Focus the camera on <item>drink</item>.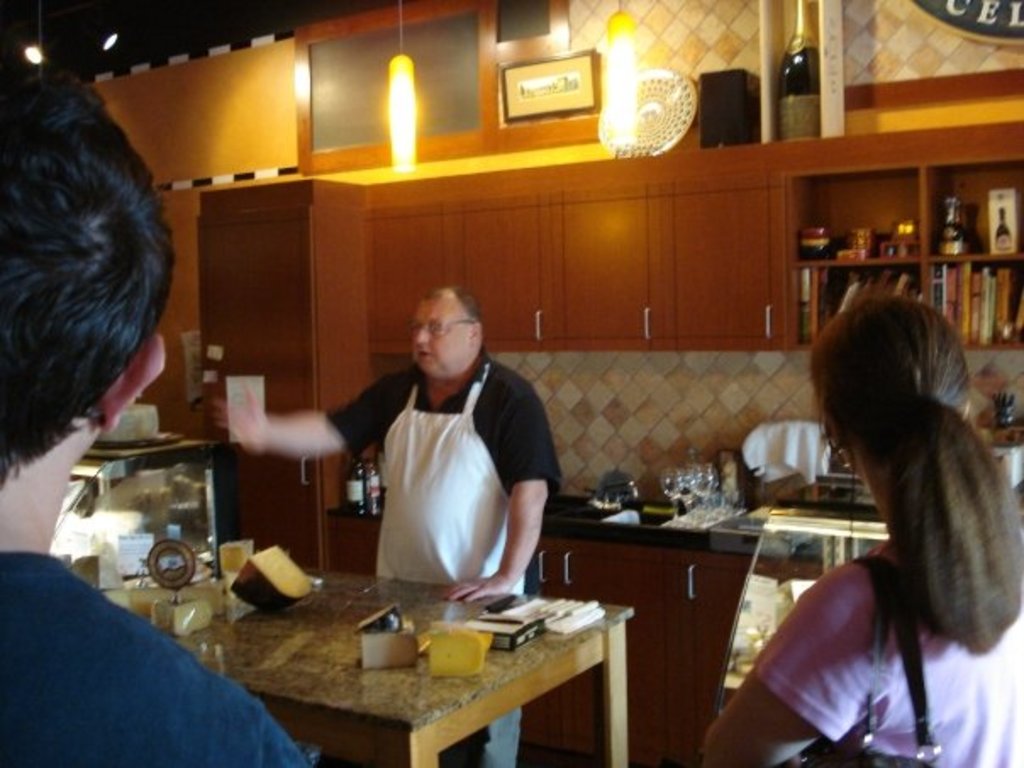
Focus region: box=[780, 0, 821, 139].
